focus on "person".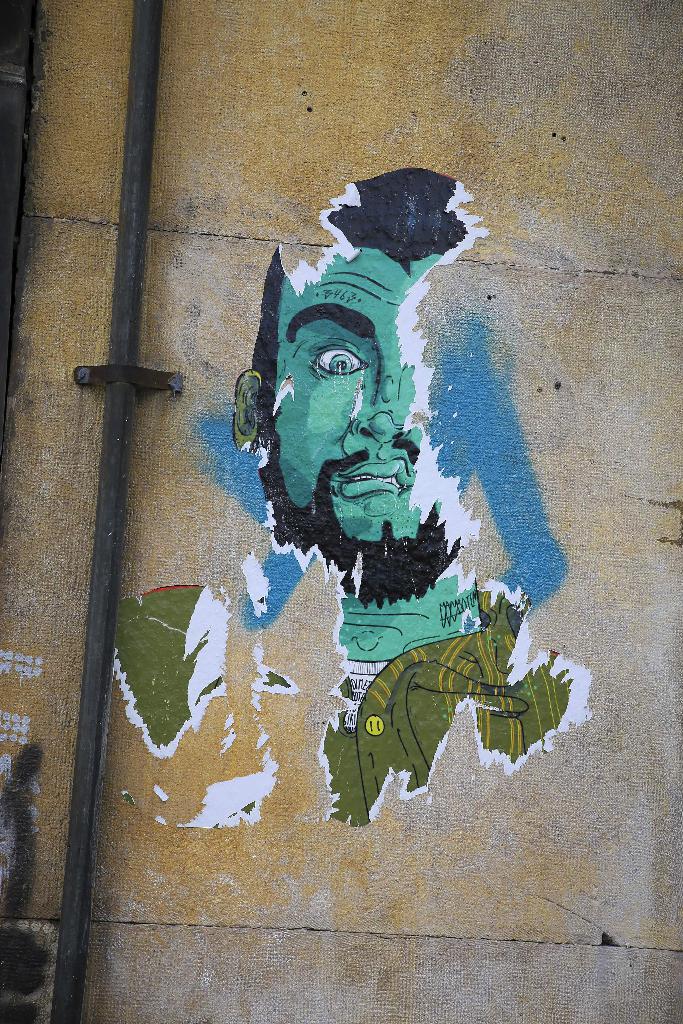
Focused at rect(224, 246, 493, 749).
